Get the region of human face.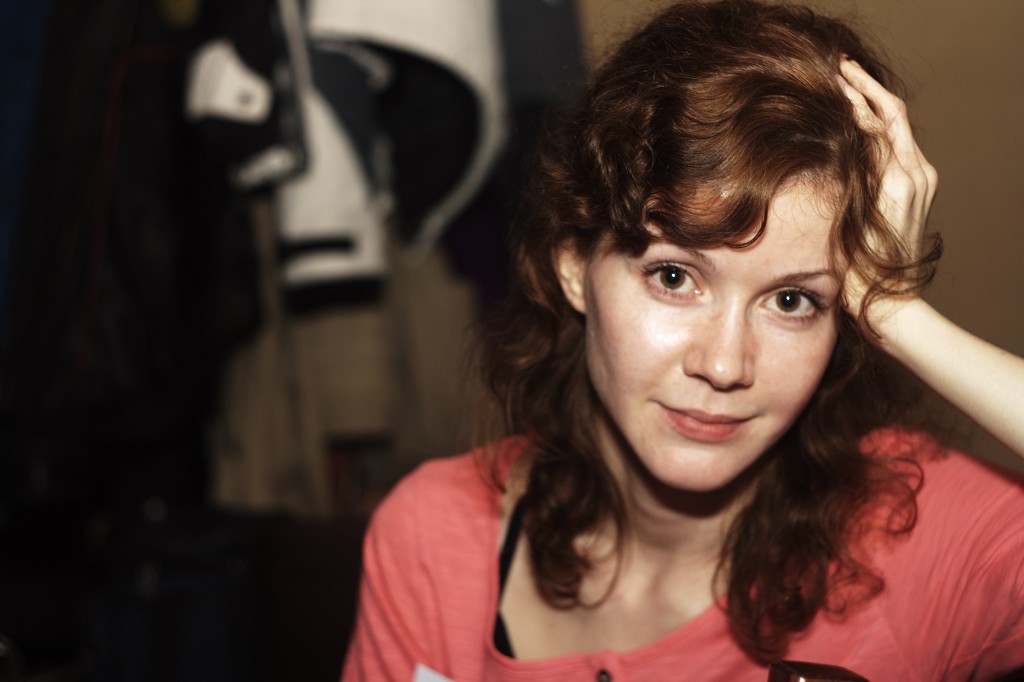
[582, 165, 833, 487].
